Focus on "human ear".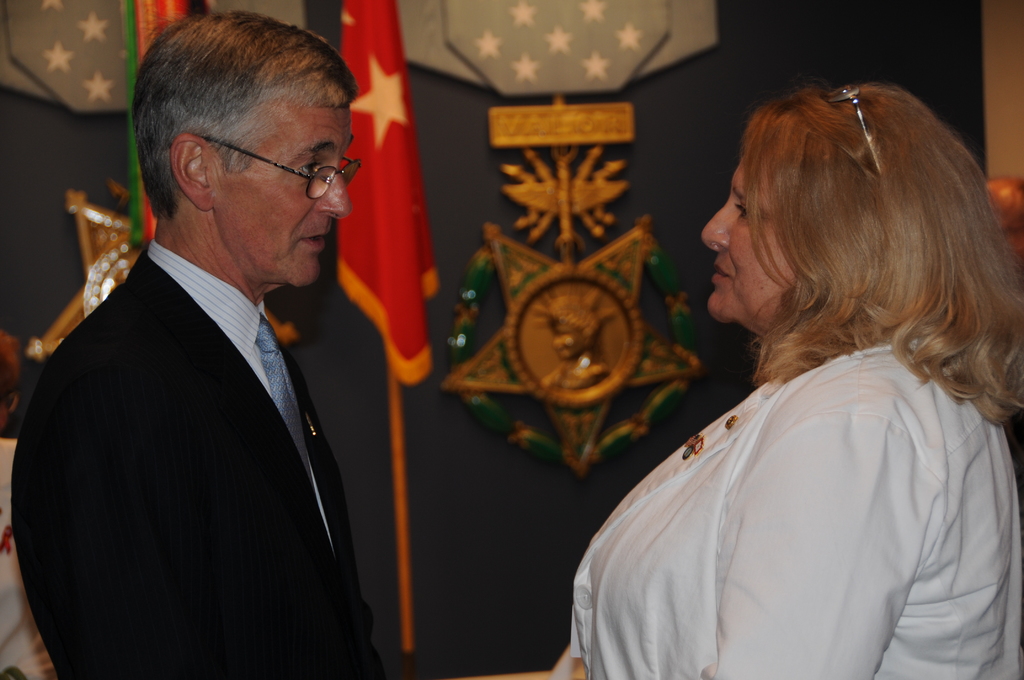
Focused at 172, 132, 216, 207.
